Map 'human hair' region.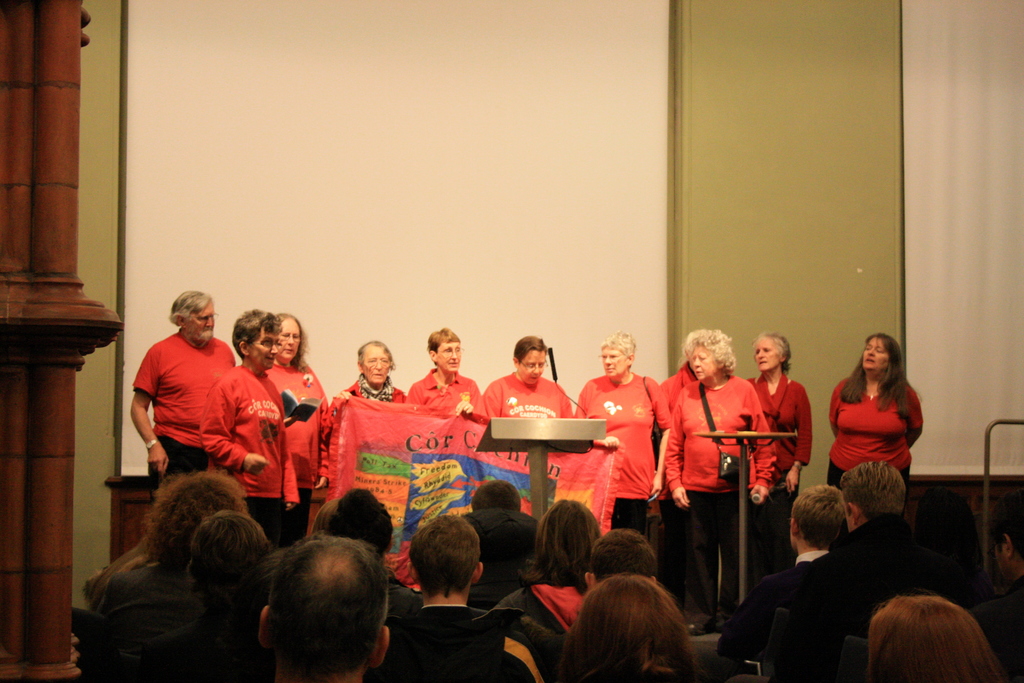
Mapped to bbox=[865, 593, 1009, 682].
